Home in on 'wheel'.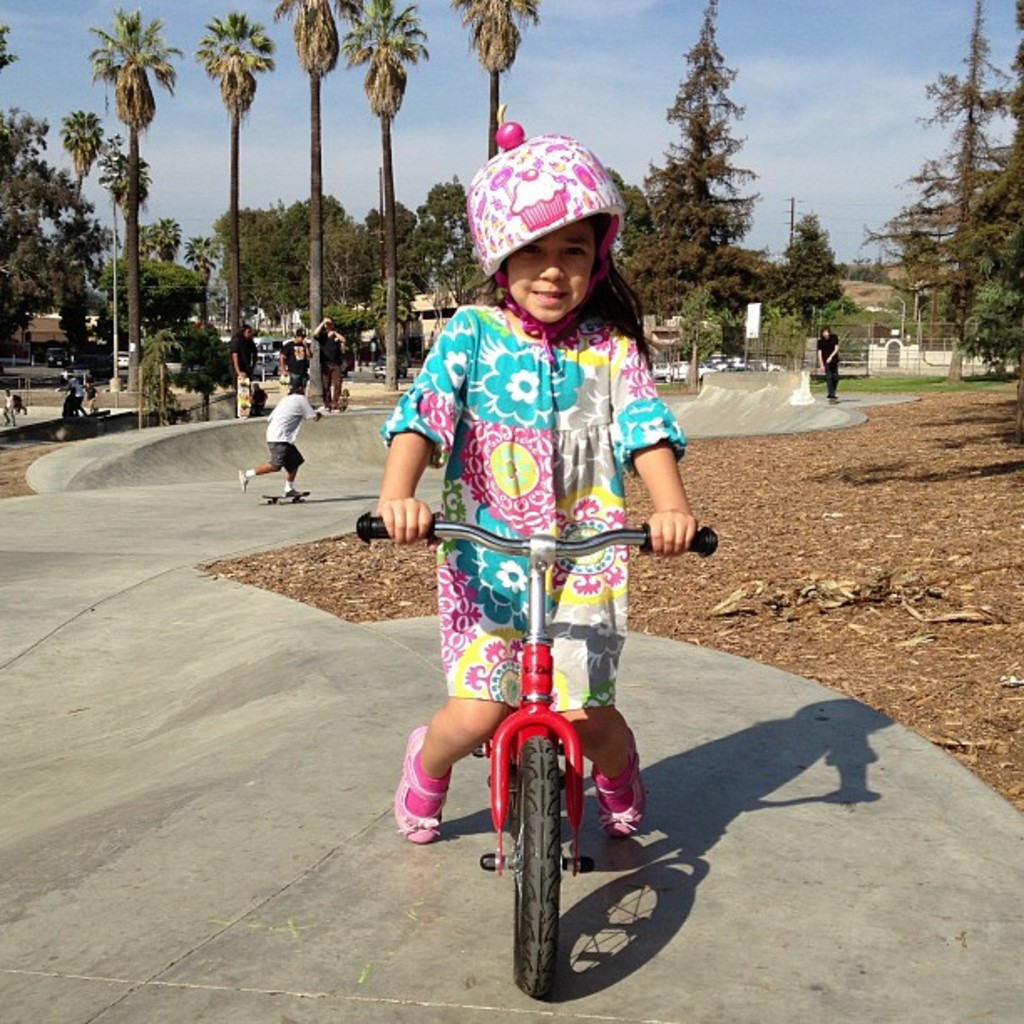
Homed in at (510,733,561,996).
